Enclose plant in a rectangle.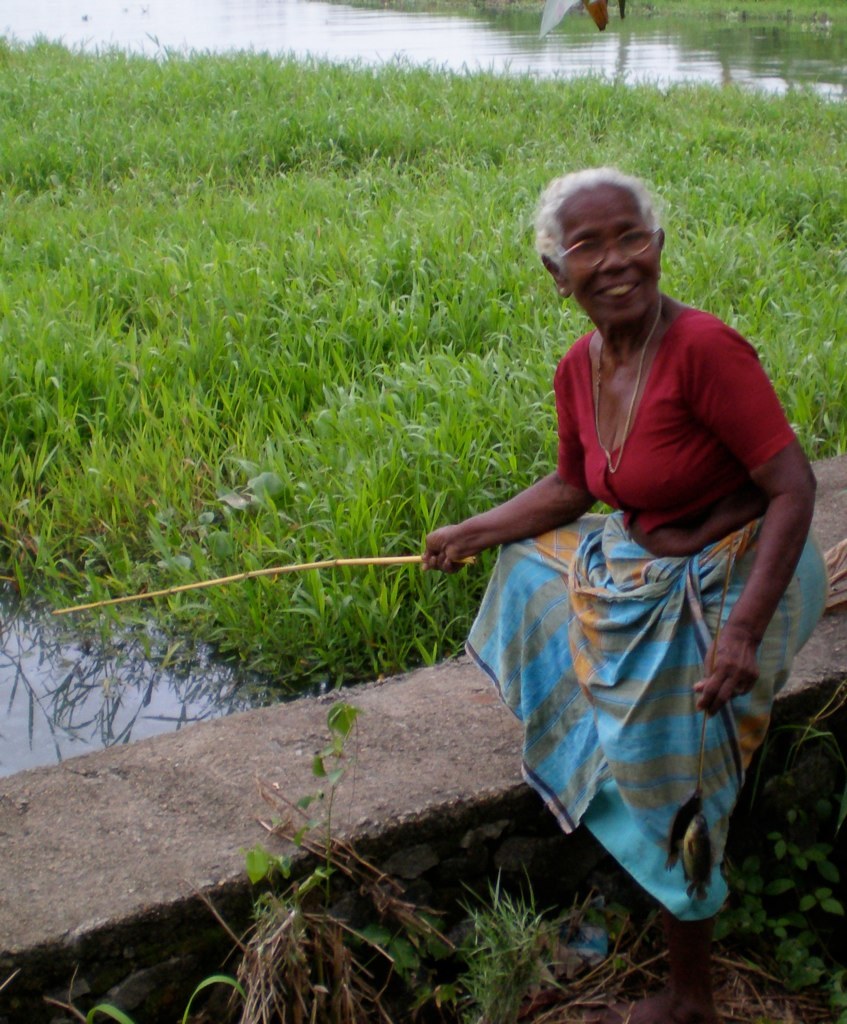
box=[467, 866, 570, 1023].
